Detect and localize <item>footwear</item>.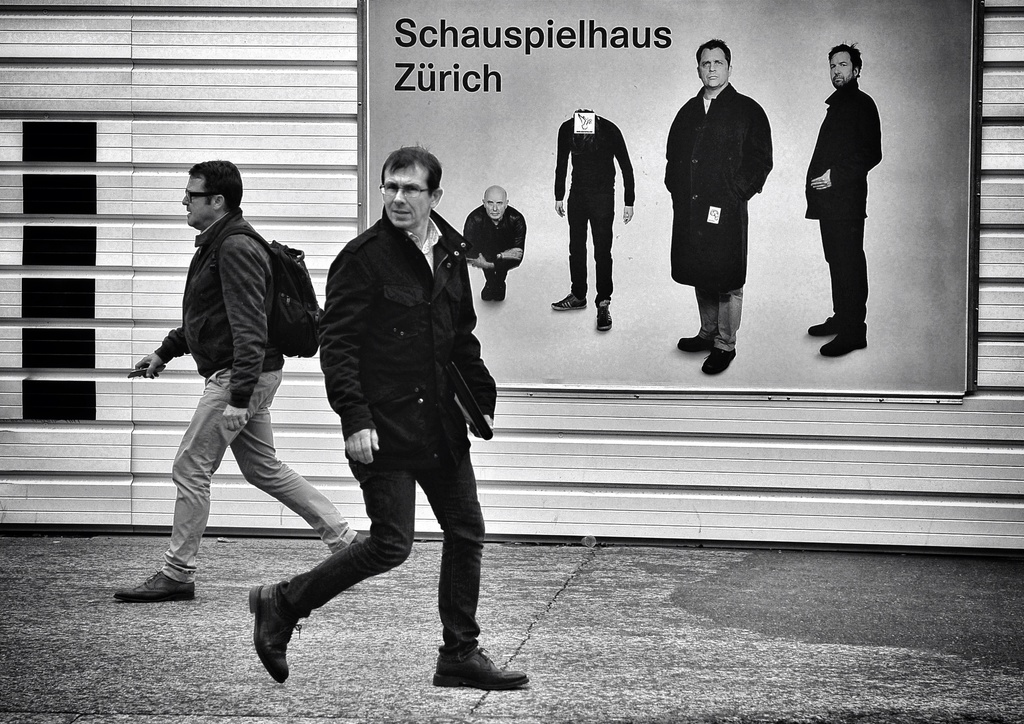
Localized at rect(597, 305, 614, 330).
